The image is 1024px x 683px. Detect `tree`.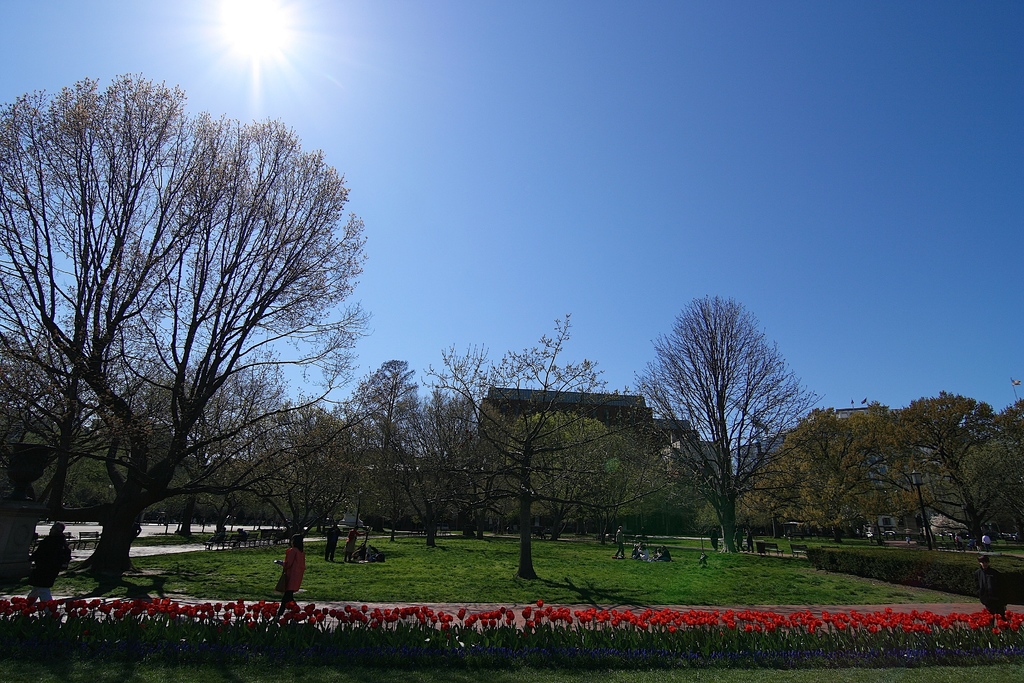
Detection: 0,327,154,516.
